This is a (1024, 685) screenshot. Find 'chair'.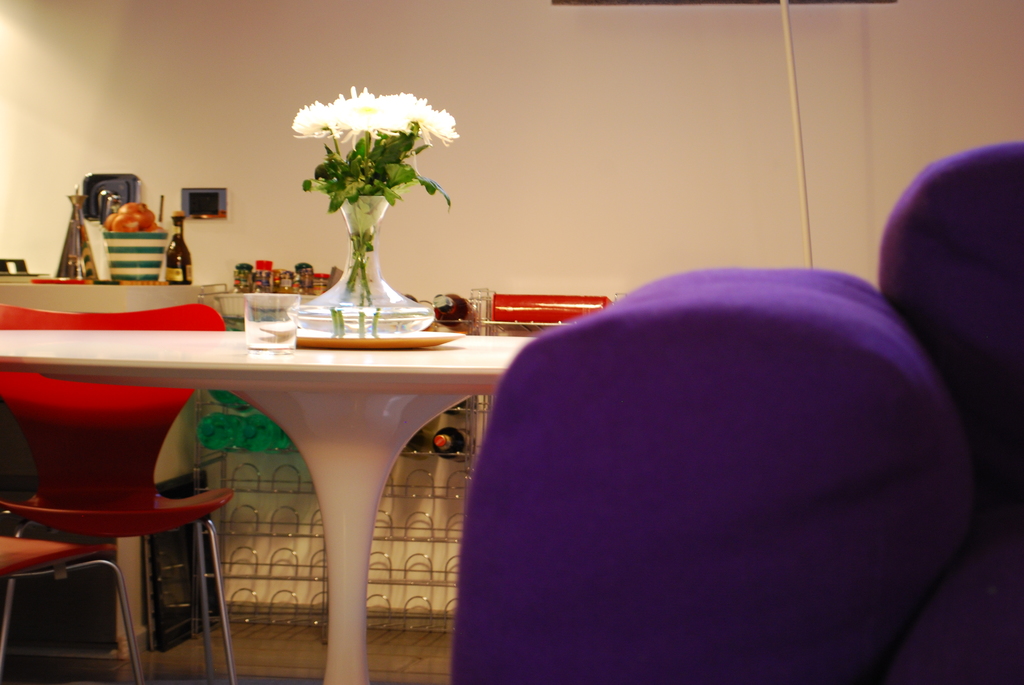
Bounding box: bbox=(0, 534, 145, 684).
